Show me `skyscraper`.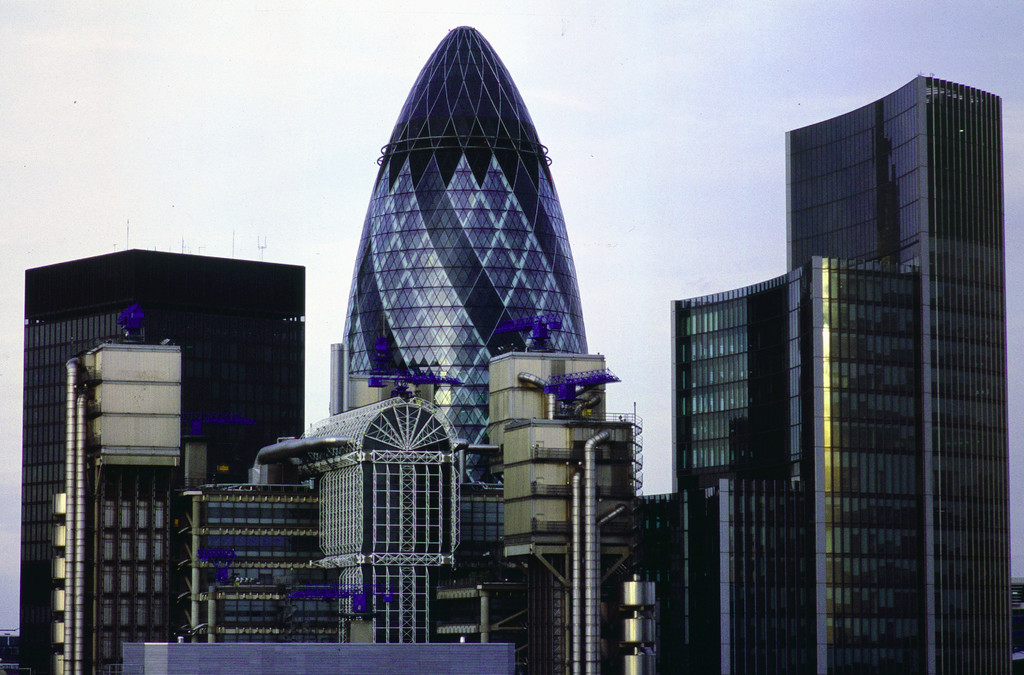
`skyscraper` is here: left=14, top=251, right=305, bottom=669.
